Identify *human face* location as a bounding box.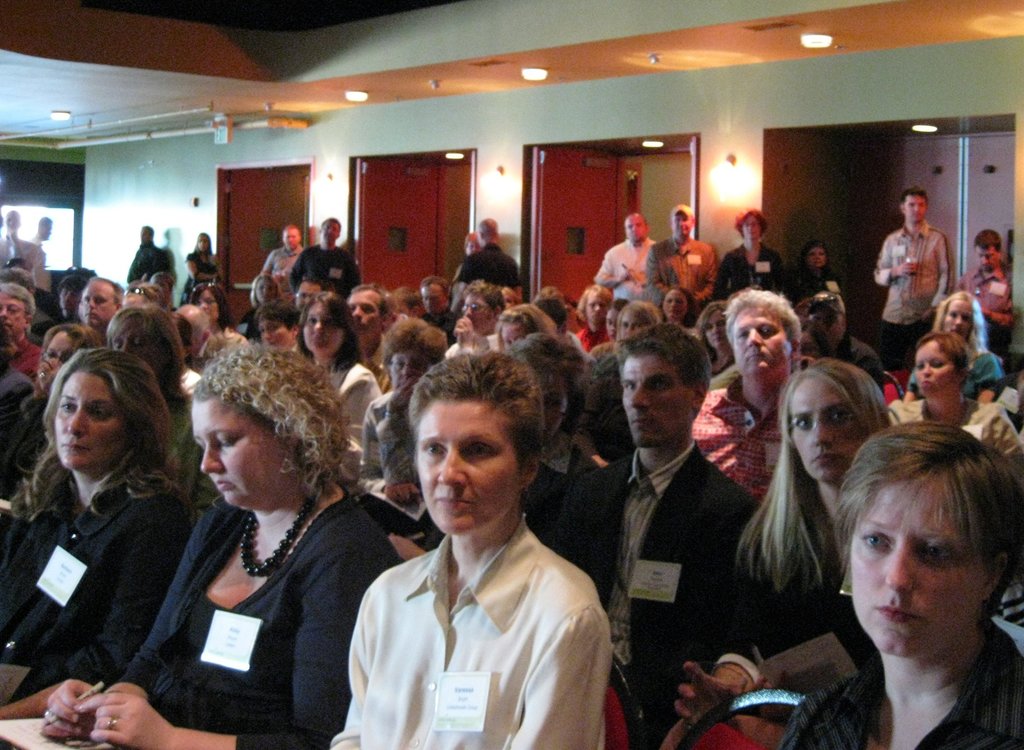
bbox=[300, 302, 342, 349].
